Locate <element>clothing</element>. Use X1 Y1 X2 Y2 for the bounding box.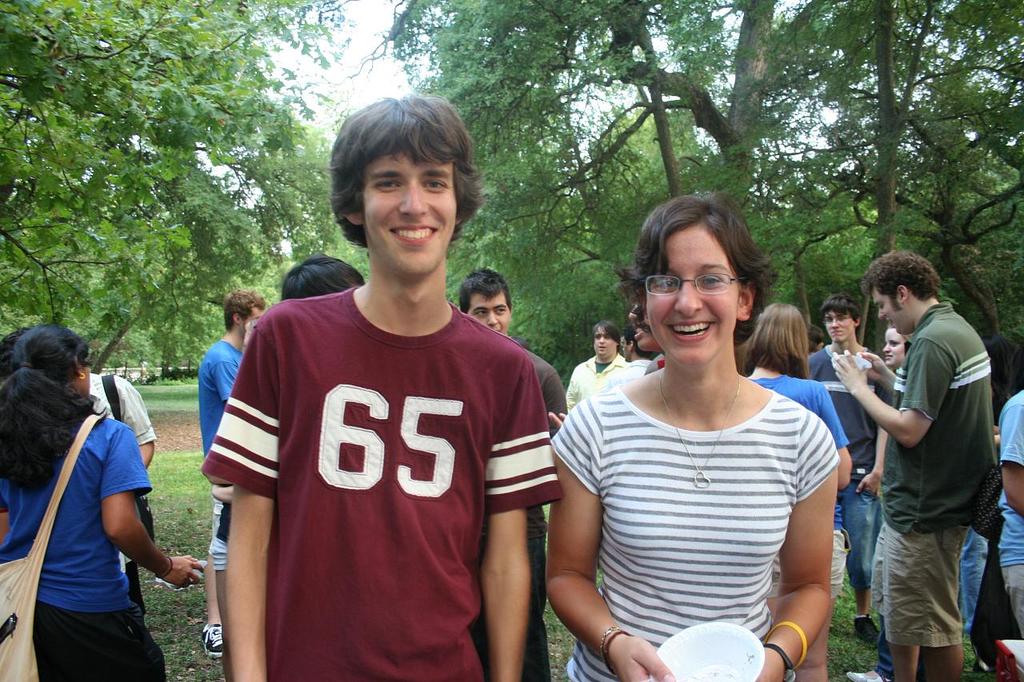
895 305 1009 640.
